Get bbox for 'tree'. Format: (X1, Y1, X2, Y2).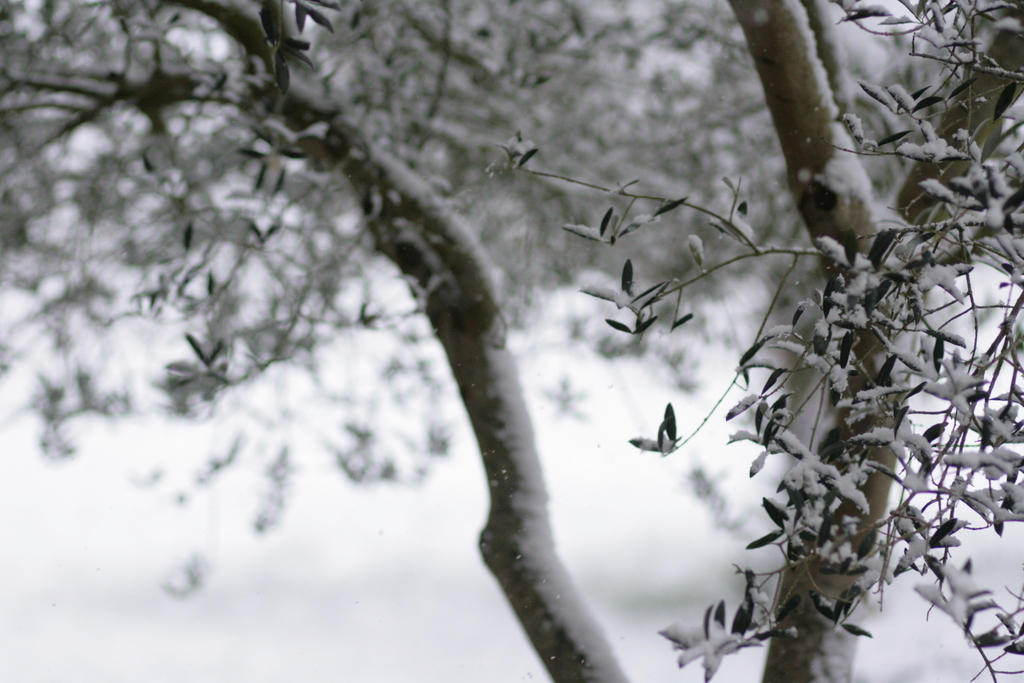
(0, 0, 1023, 682).
